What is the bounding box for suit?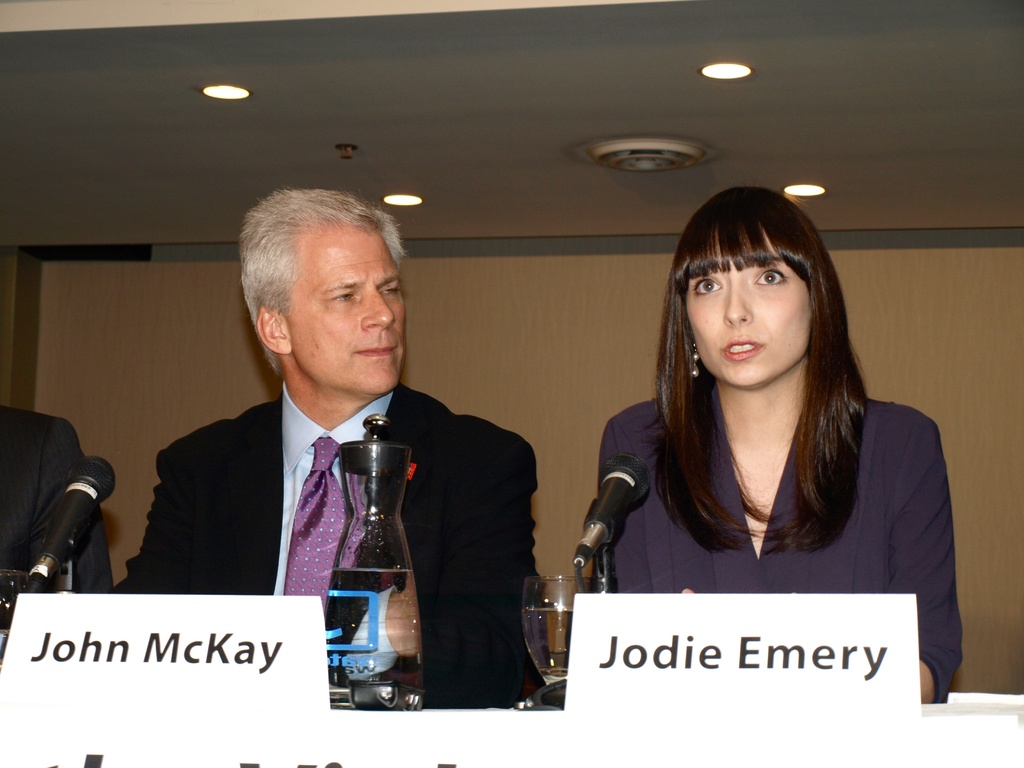
<bbox>595, 397, 970, 707</bbox>.
